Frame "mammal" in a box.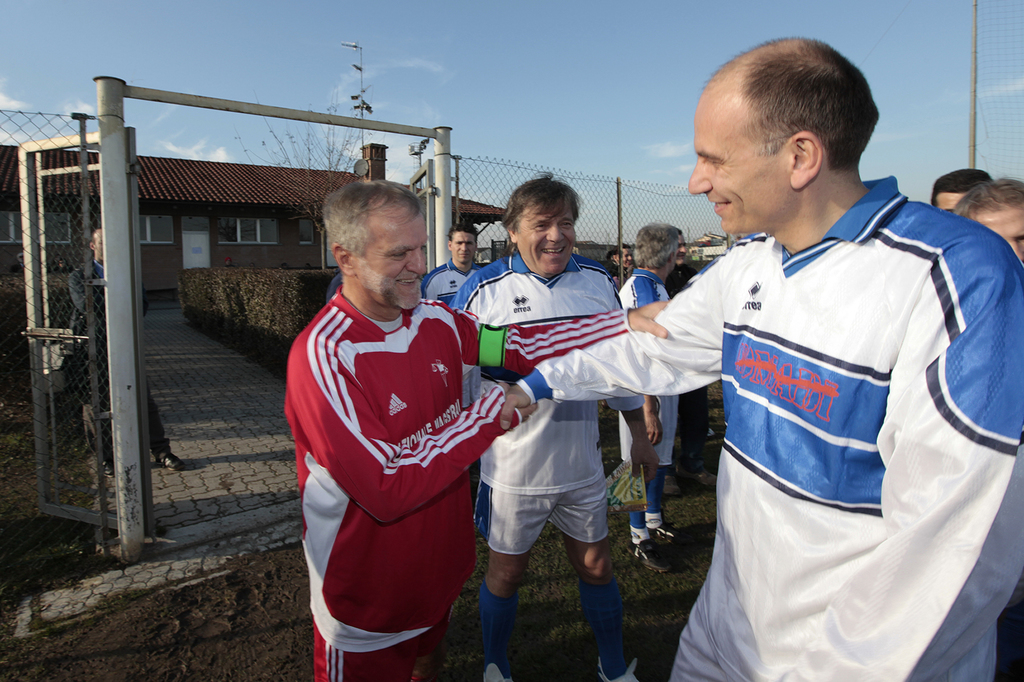
572/83/1000/681.
